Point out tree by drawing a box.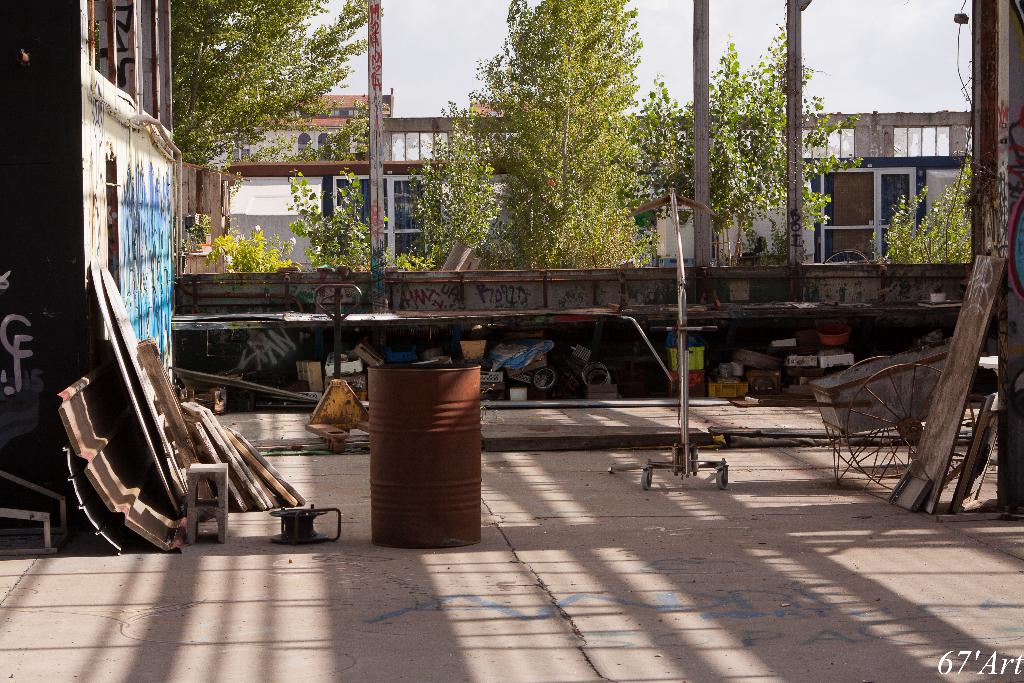
<region>434, 17, 671, 266</region>.
